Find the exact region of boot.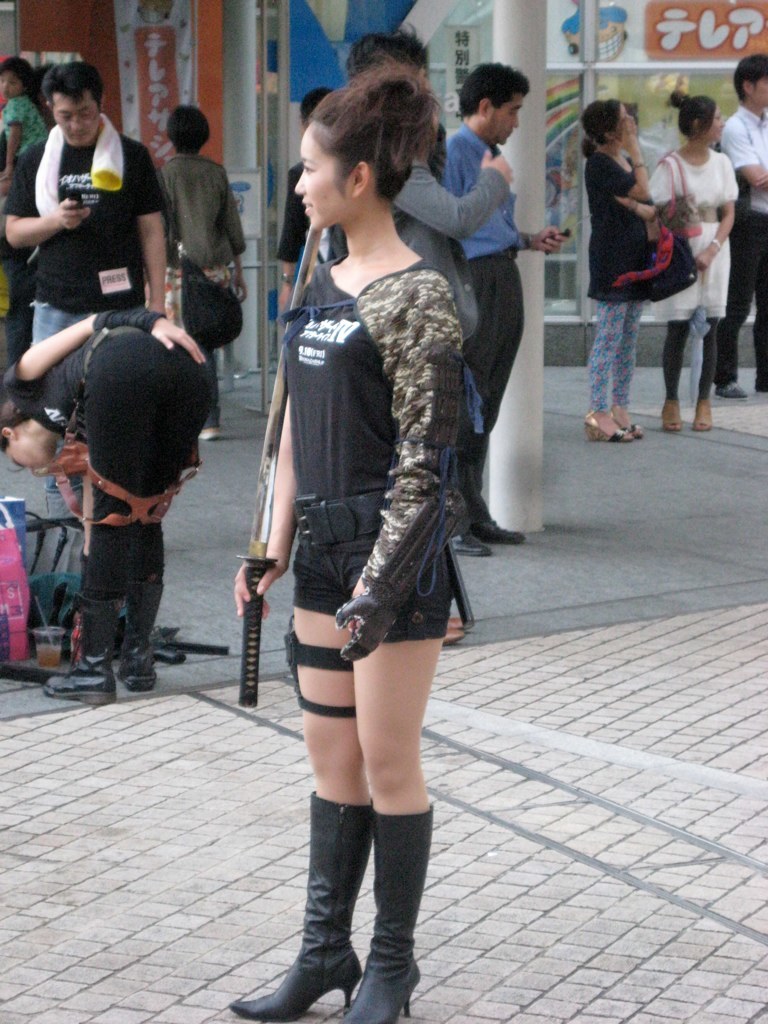
Exact region: <region>224, 791, 367, 1022</region>.
